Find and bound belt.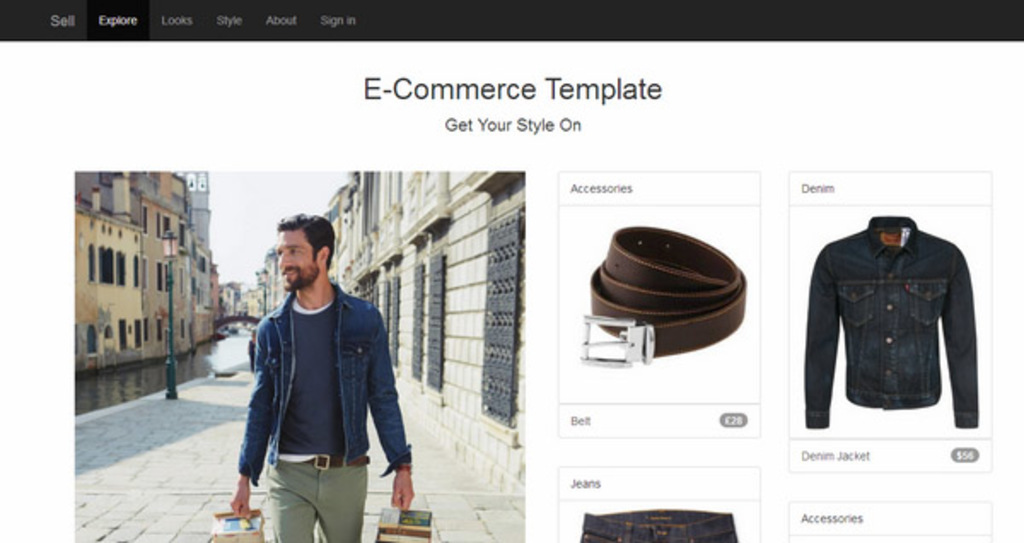
Bound: x1=529, y1=217, x2=787, y2=377.
